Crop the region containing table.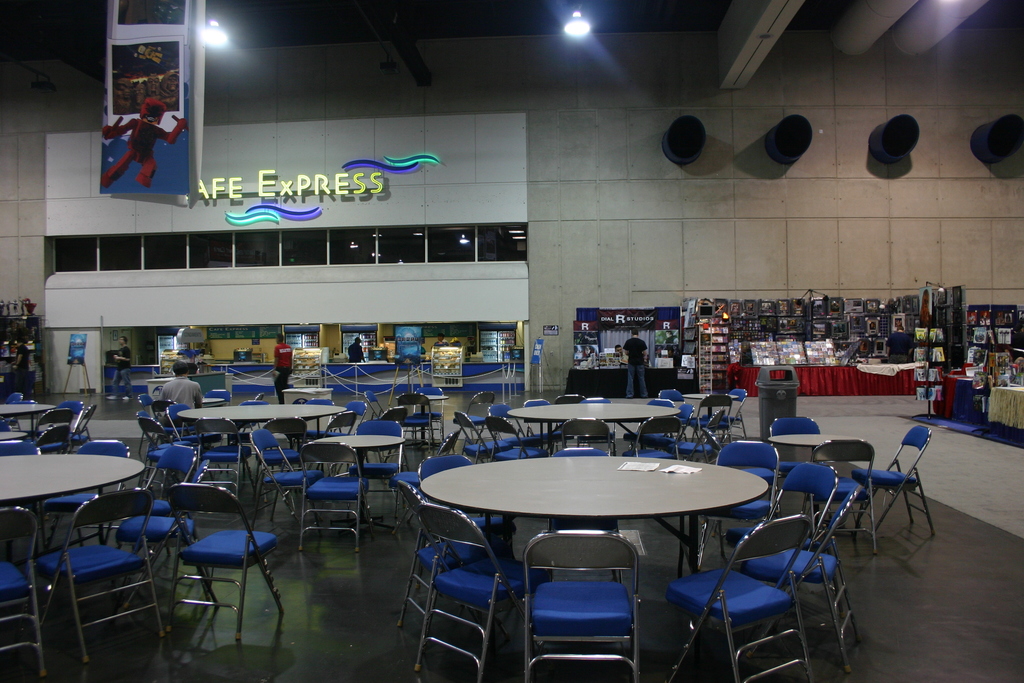
Crop region: 421, 443, 785, 645.
